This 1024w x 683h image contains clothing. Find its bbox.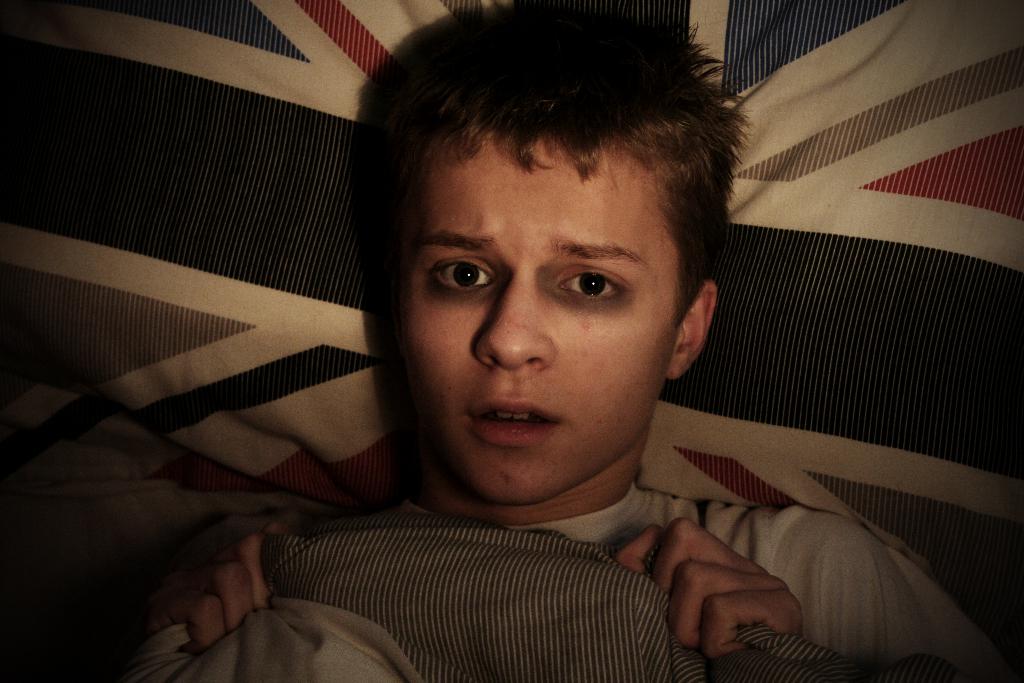
[left=99, top=502, right=1012, bottom=682].
